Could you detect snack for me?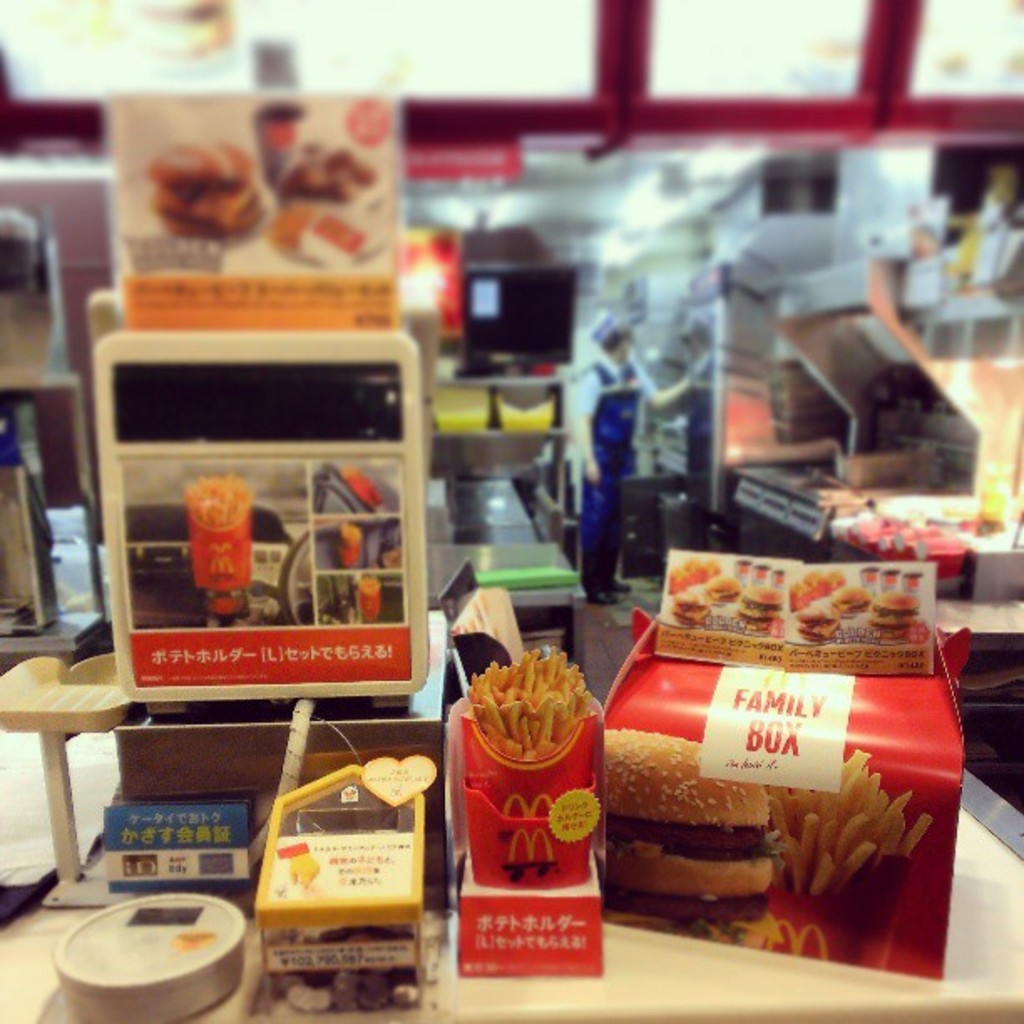
Detection result: (771, 746, 939, 965).
